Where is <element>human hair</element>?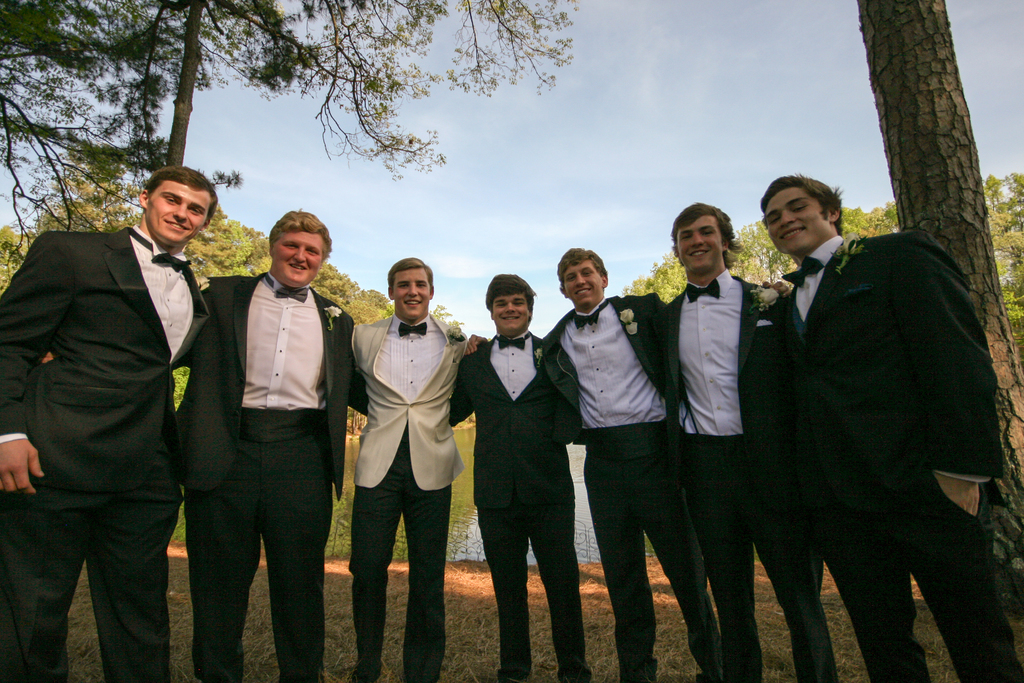
<bbox>757, 174, 845, 237</bbox>.
